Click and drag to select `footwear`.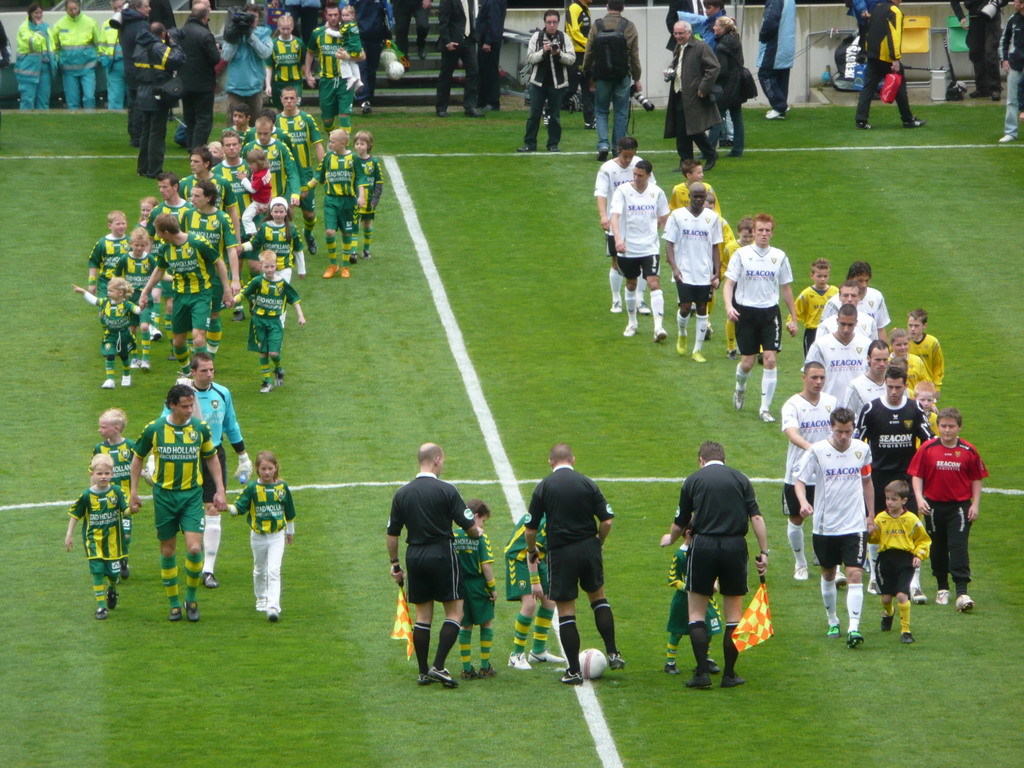
Selection: locate(757, 409, 775, 422).
